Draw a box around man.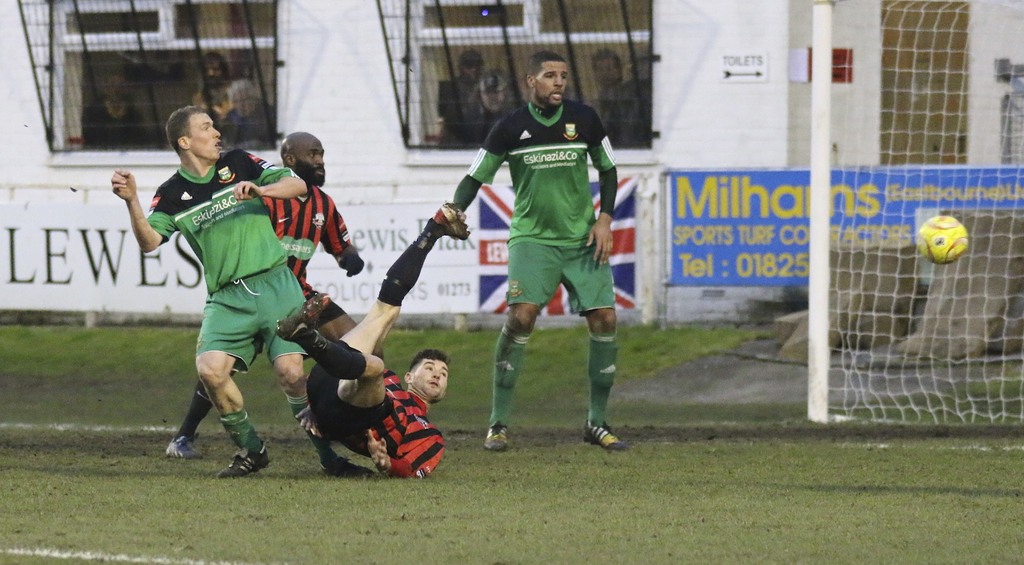
crop(431, 51, 634, 454).
